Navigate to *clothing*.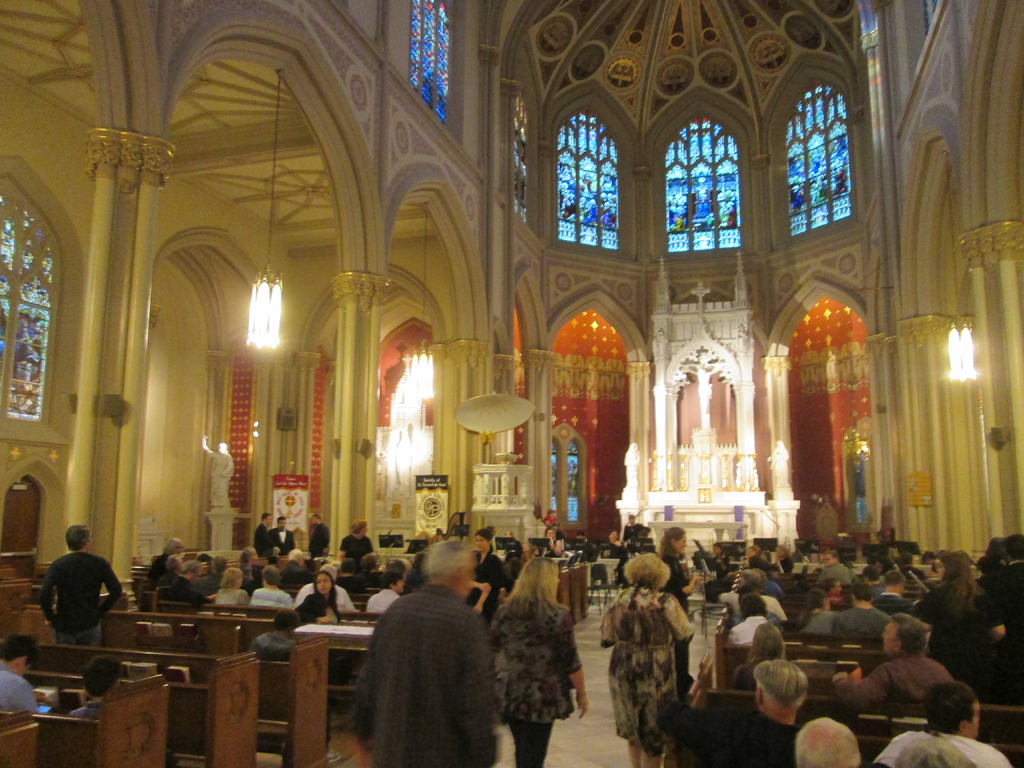
Navigation target: (803,611,835,634).
